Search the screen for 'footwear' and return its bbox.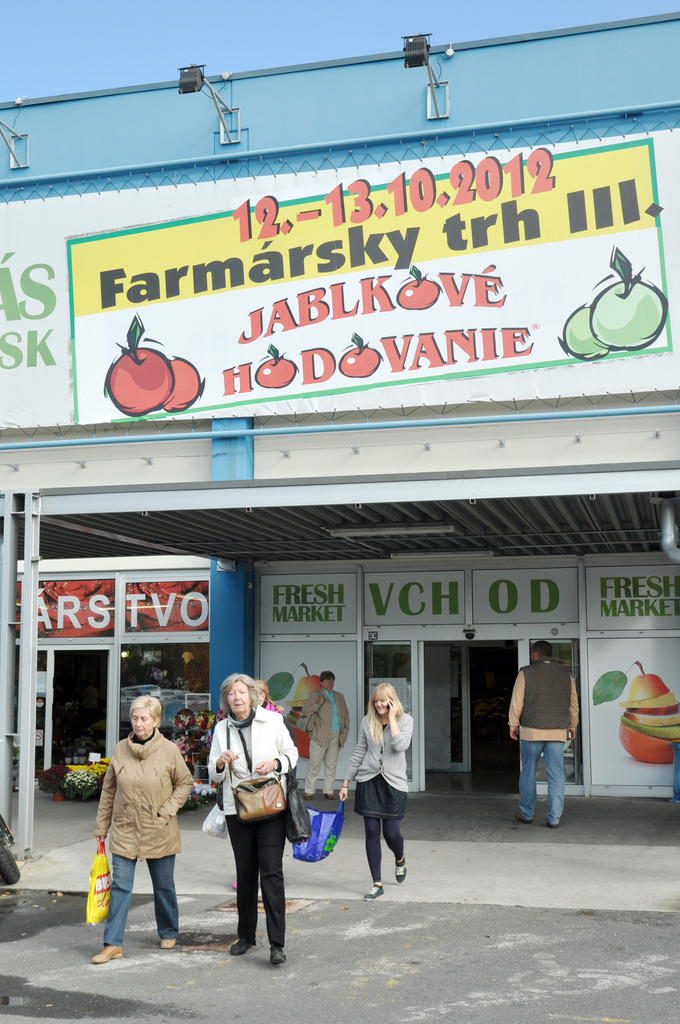
Found: (519, 812, 526, 824).
